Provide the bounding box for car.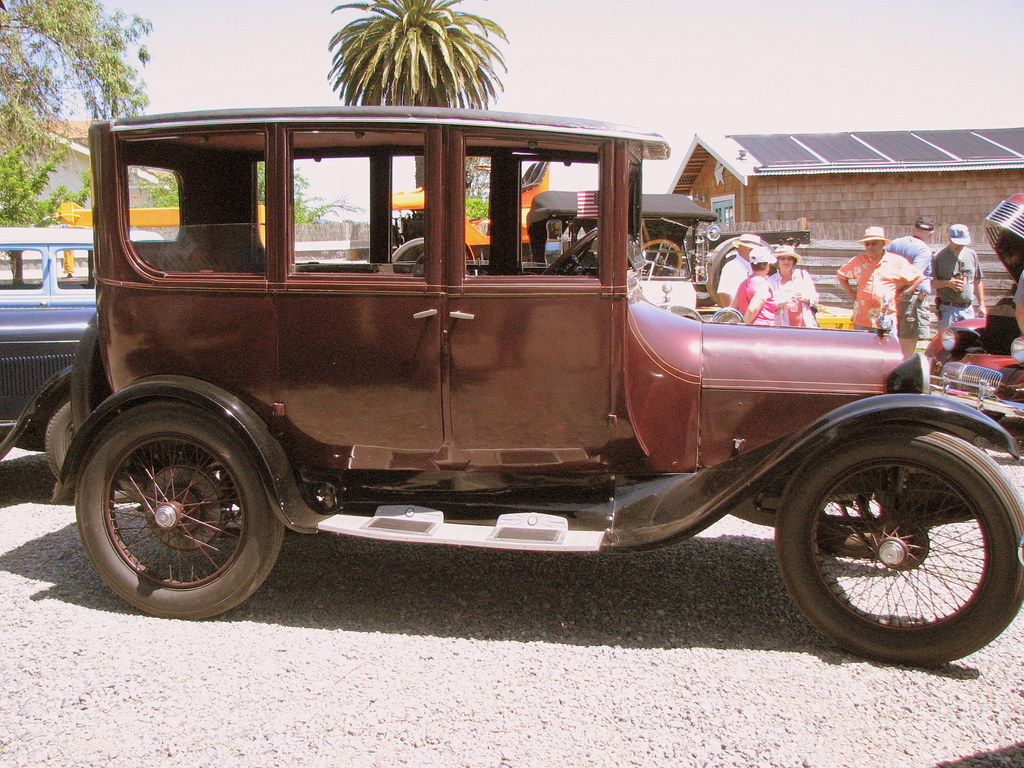
50/109/1023/668.
